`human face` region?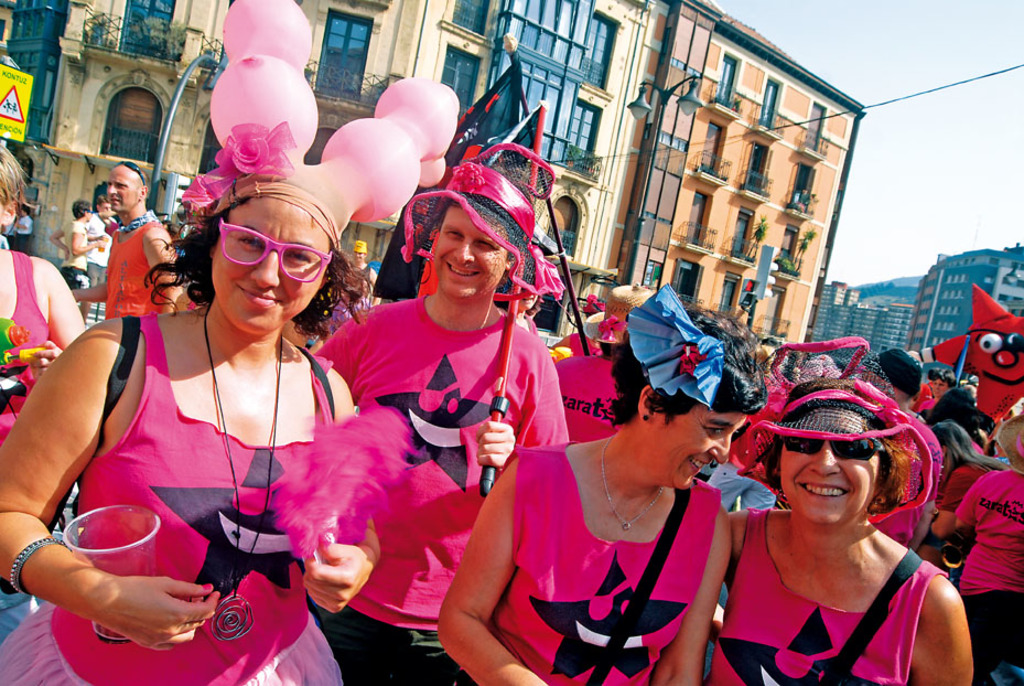
bbox=(204, 197, 331, 335)
